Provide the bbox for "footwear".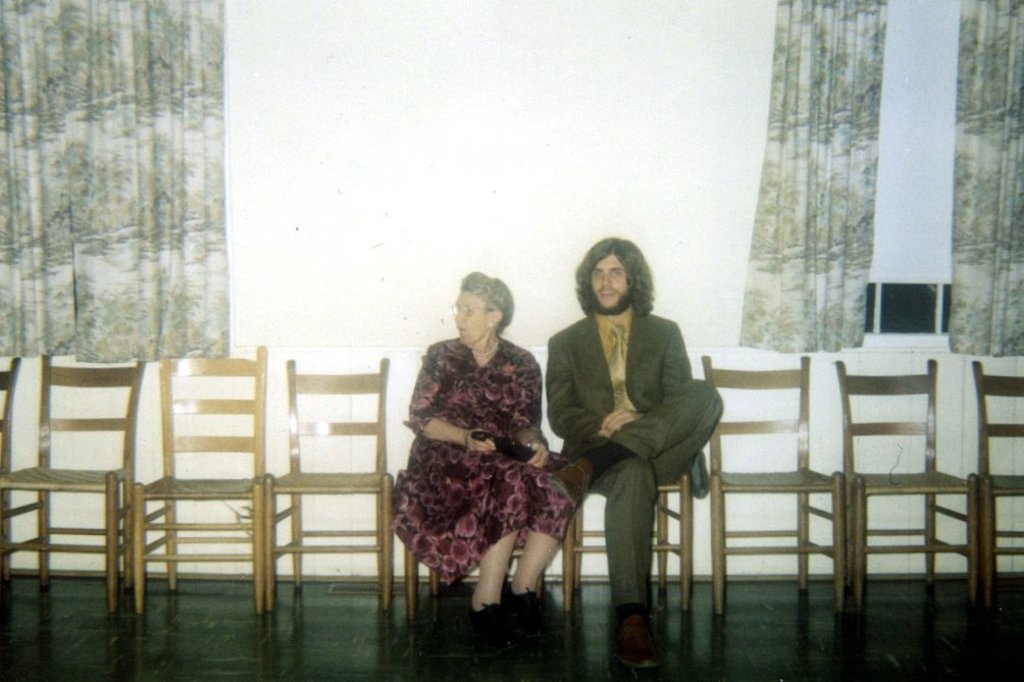
<bbox>547, 457, 596, 512</bbox>.
